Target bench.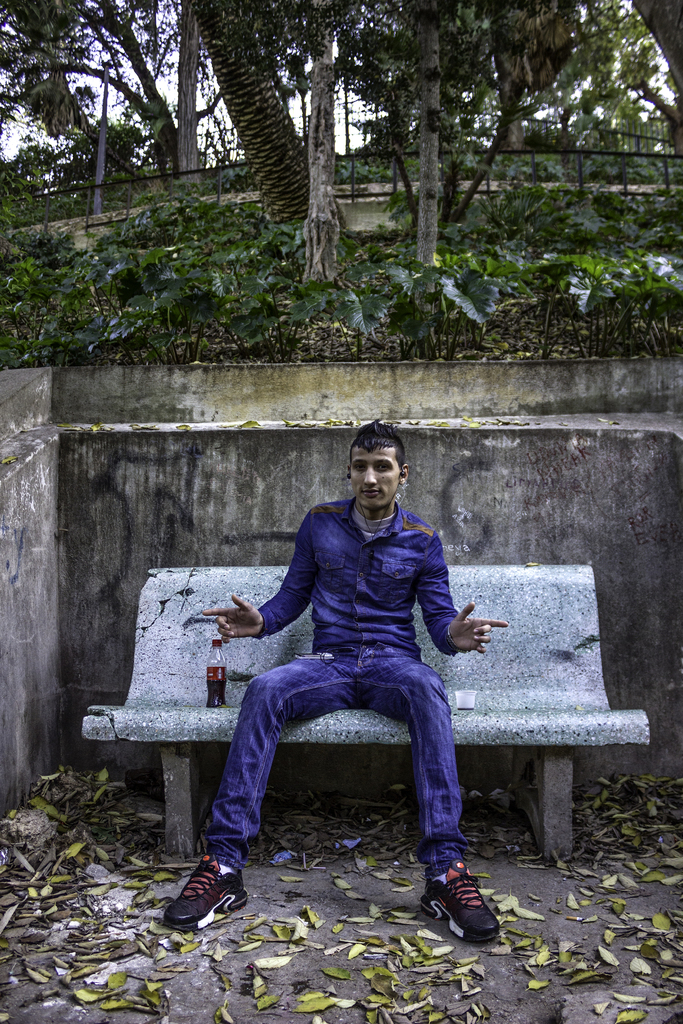
Target region: region(80, 563, 654, 861).
